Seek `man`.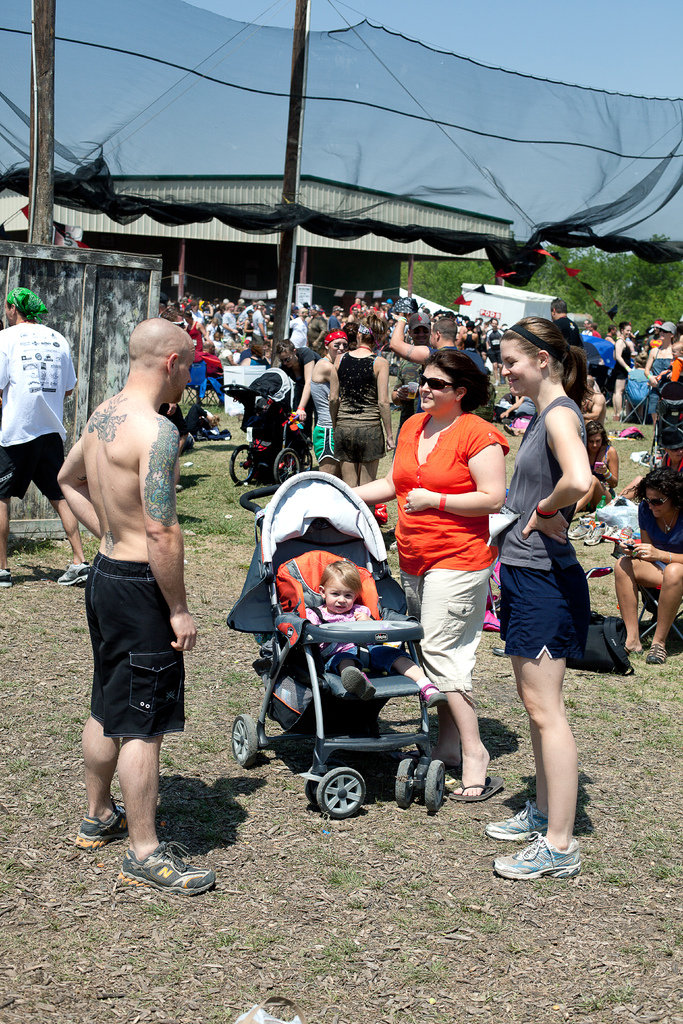
crop(591, 321, 602, 337).
